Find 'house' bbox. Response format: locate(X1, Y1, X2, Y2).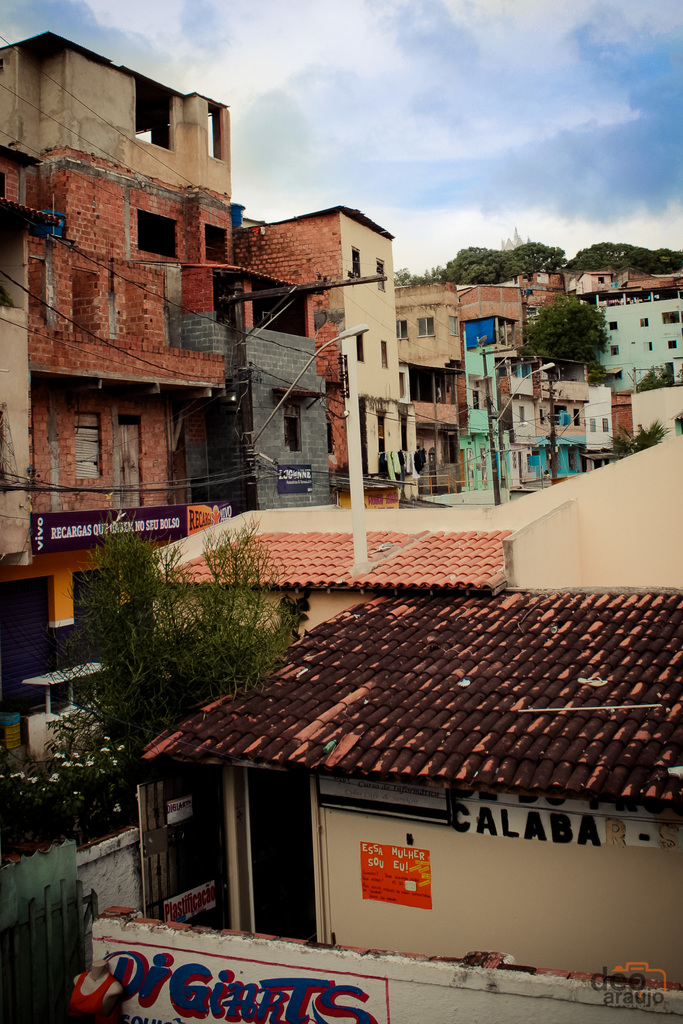
locate(123, 586, 682, 993).
